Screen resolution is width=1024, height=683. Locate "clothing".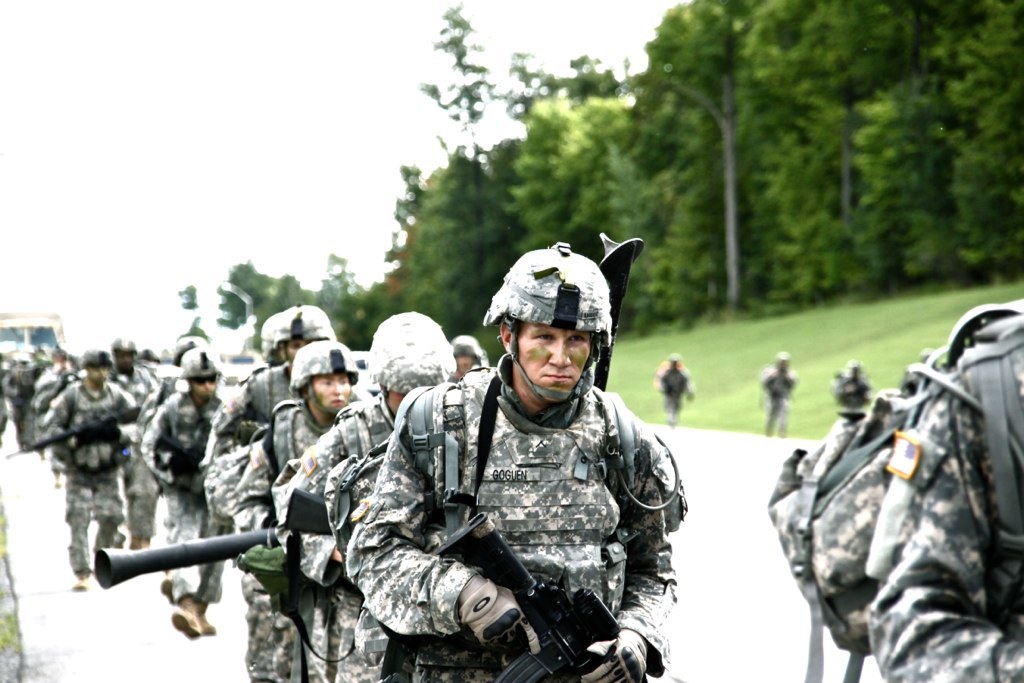
crop(760, 365, 801, 437).
